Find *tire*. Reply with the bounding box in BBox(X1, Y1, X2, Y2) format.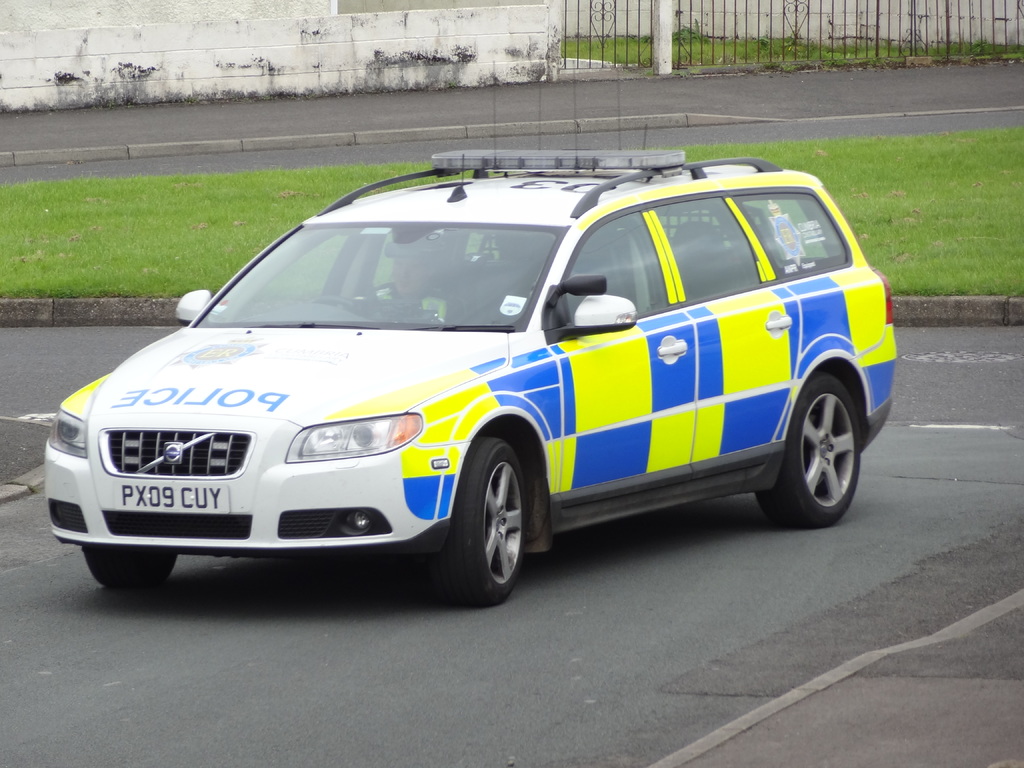
BBox(428, 444, 543, 612).
